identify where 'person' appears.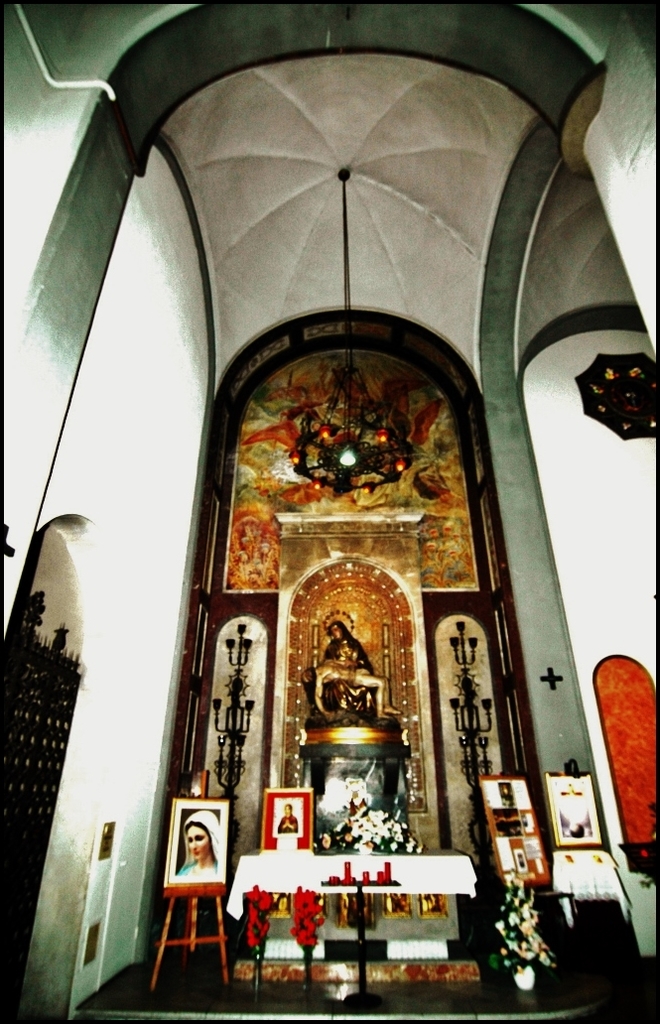
Appears at left=328, top=616, right=375, bottom=710.
